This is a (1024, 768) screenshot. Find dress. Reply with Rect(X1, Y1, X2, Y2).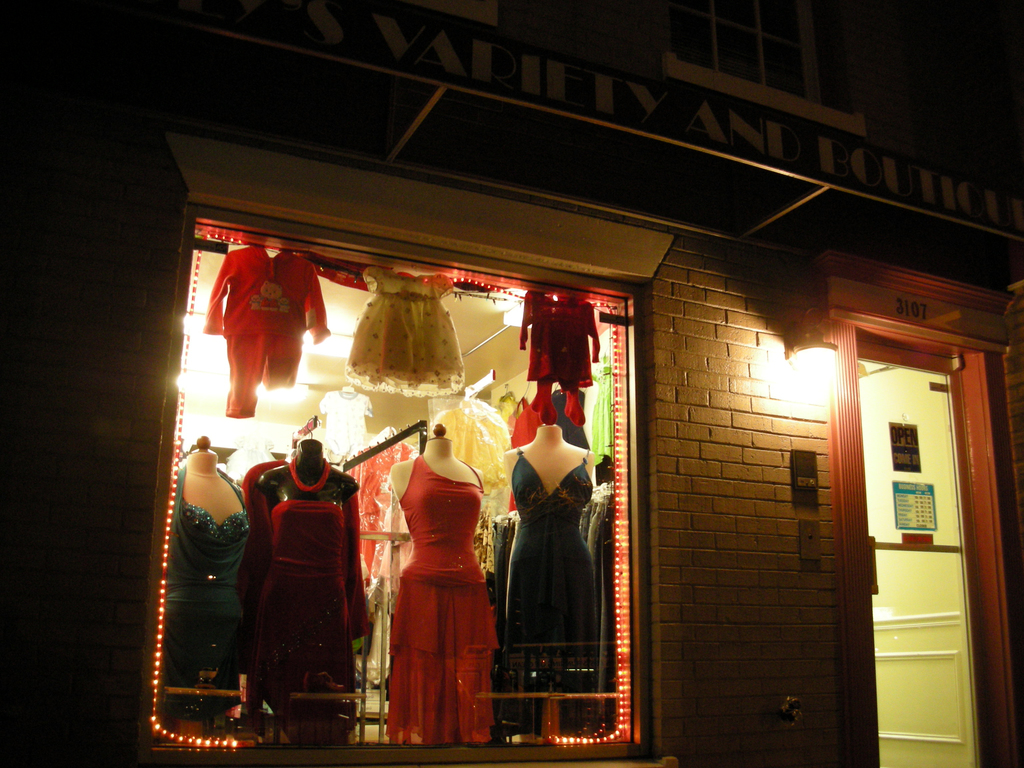
Rect(499, 450, 600, 696).
